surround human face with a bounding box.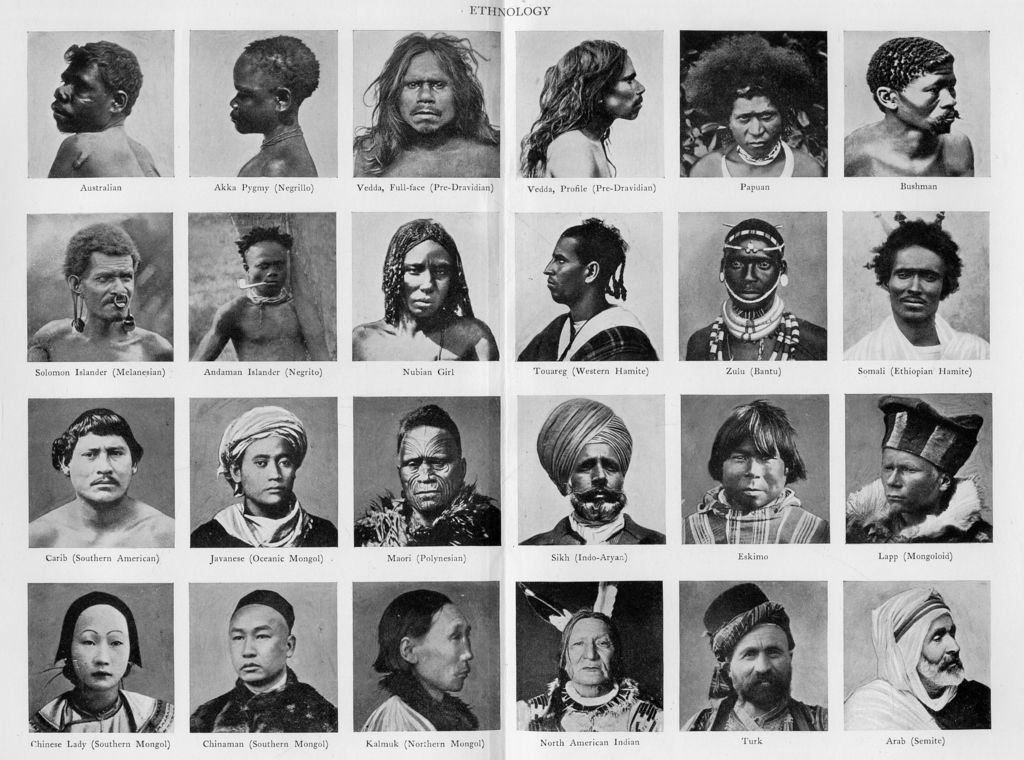
box=[559, 612, 616, 684].
